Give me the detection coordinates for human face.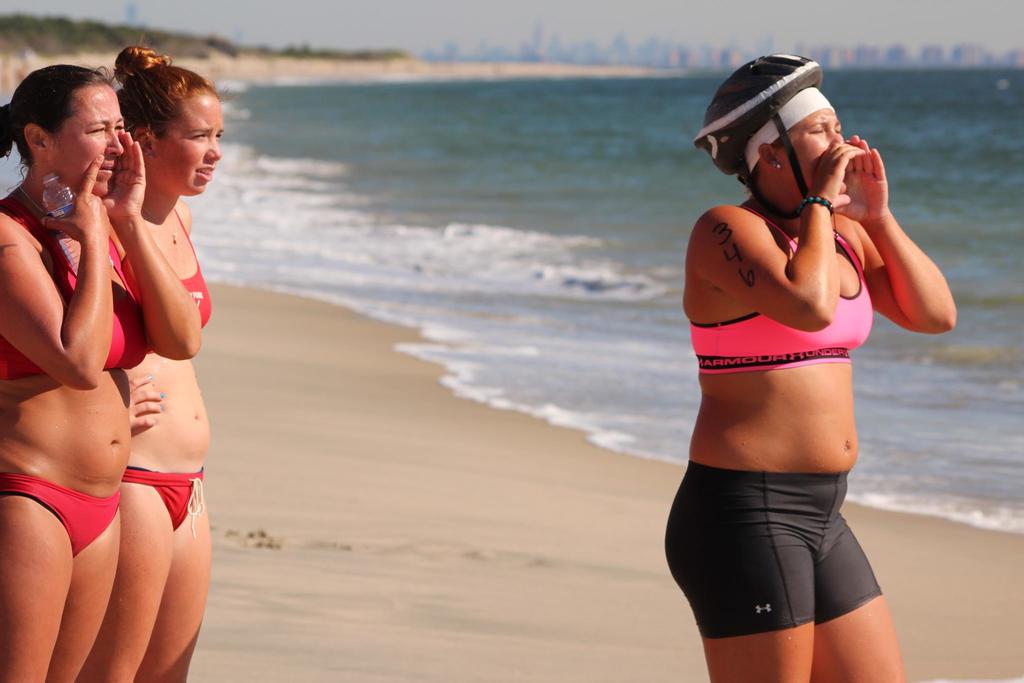
156, 78, 223, 194.
